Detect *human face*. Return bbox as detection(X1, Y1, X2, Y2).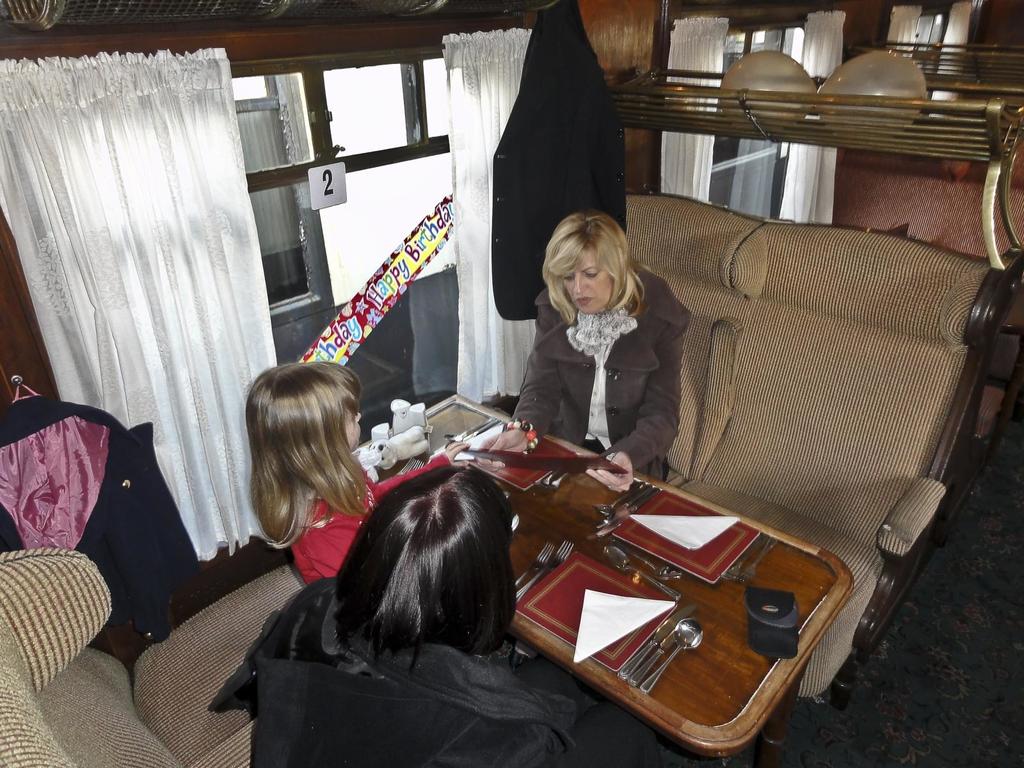
detection(346, 408, 361, 451).
